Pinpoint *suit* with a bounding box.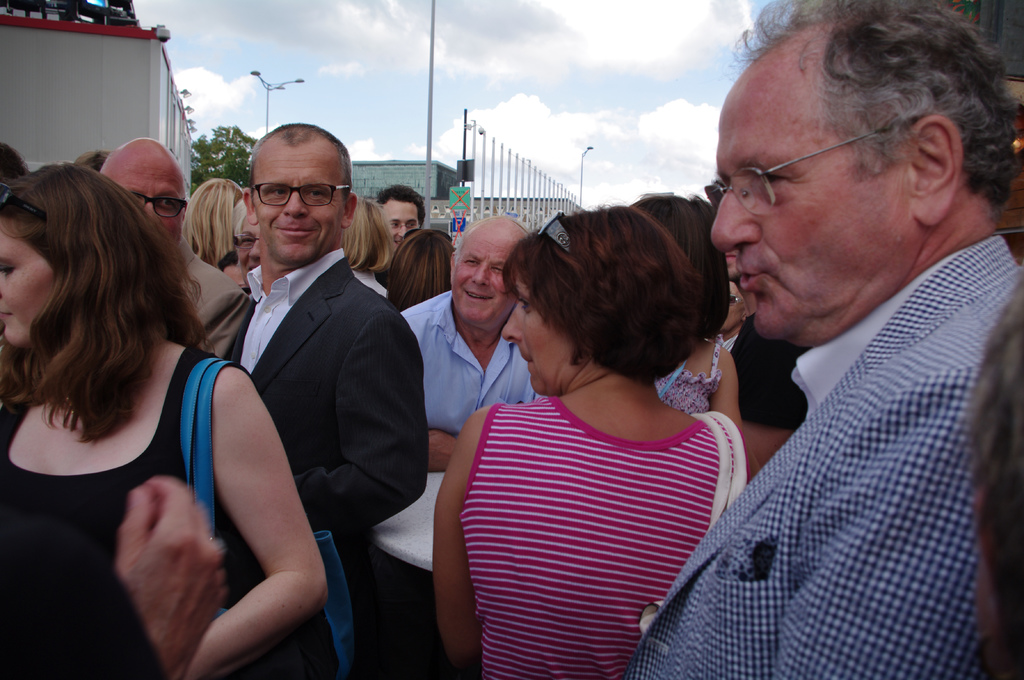
[left=179, top=143, right=415, bottom=642].
